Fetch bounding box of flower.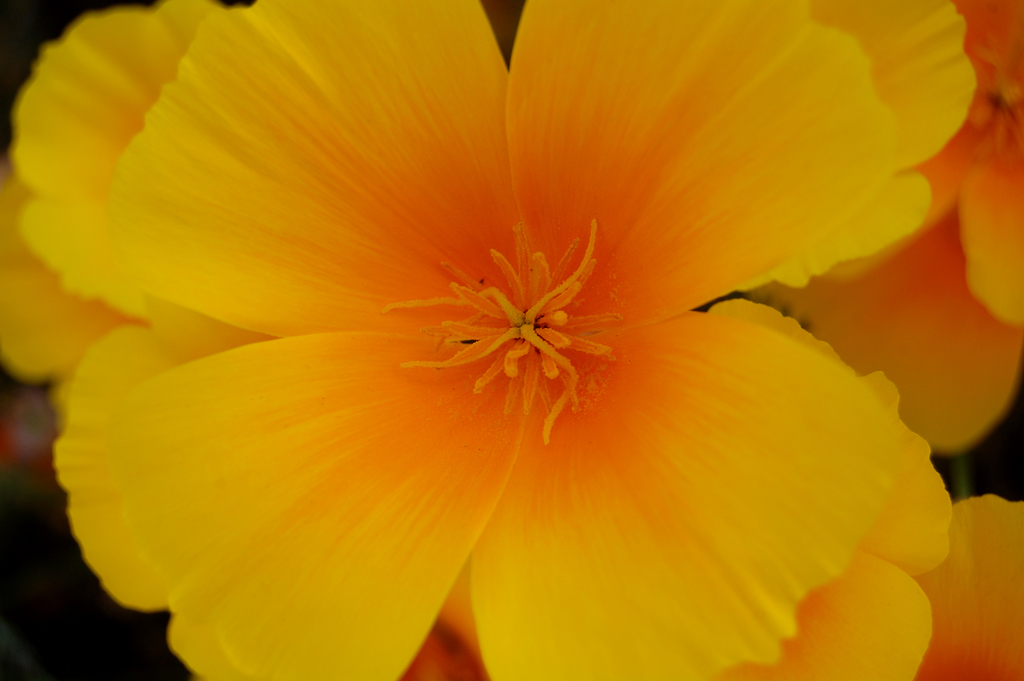
Bbox: box=[0, 0, 963, 680].
